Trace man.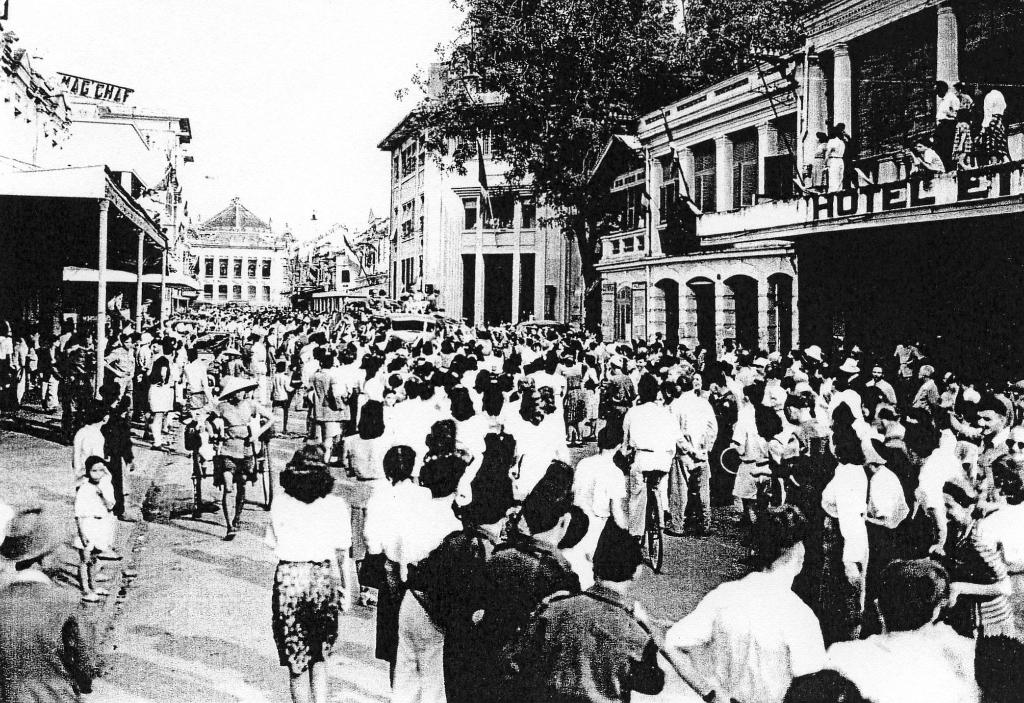
Traced to locate(4, 508, 97, 697).
